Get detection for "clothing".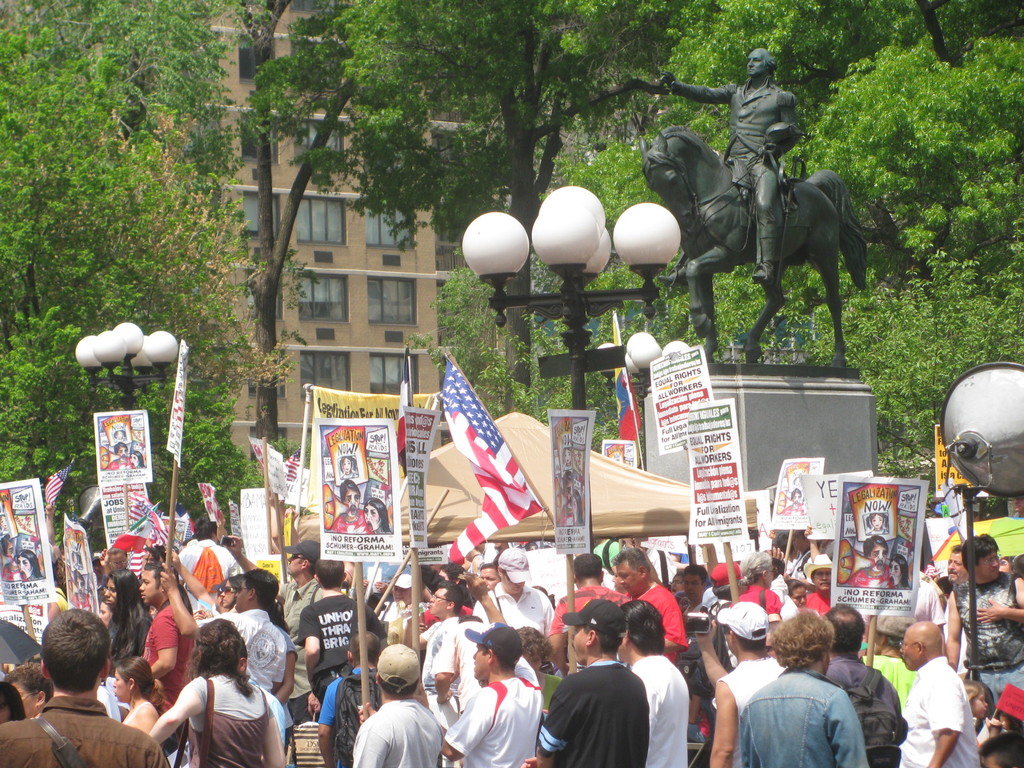
Detection: select_region(139, 596, 195, 758).
